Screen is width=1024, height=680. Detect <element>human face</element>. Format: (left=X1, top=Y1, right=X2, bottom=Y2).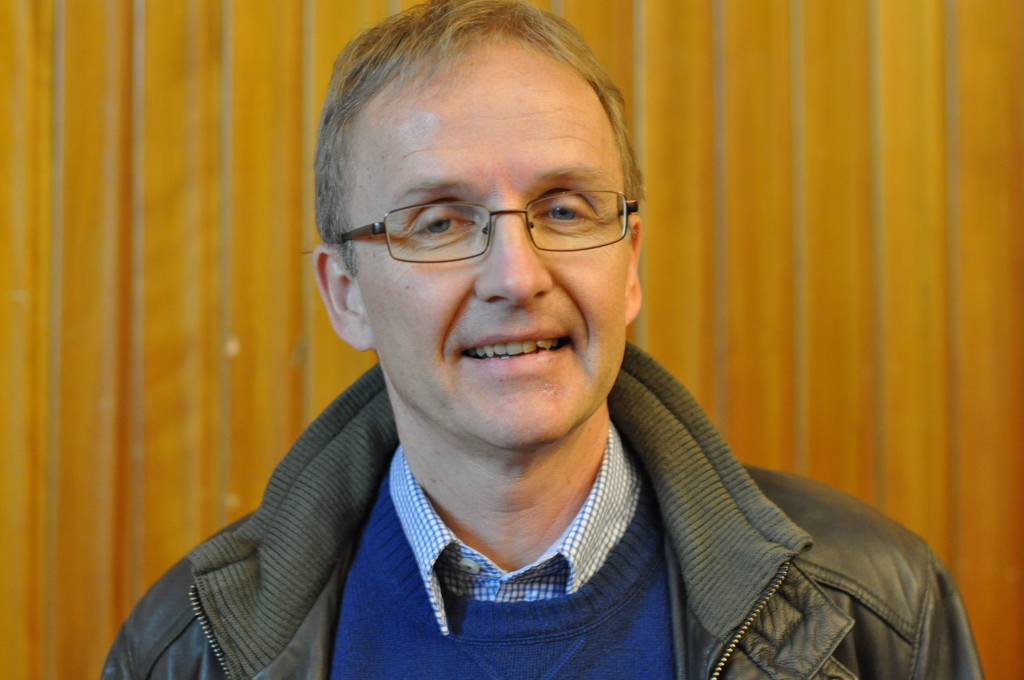
(left=358, top=40, right=626, bottom=451).
